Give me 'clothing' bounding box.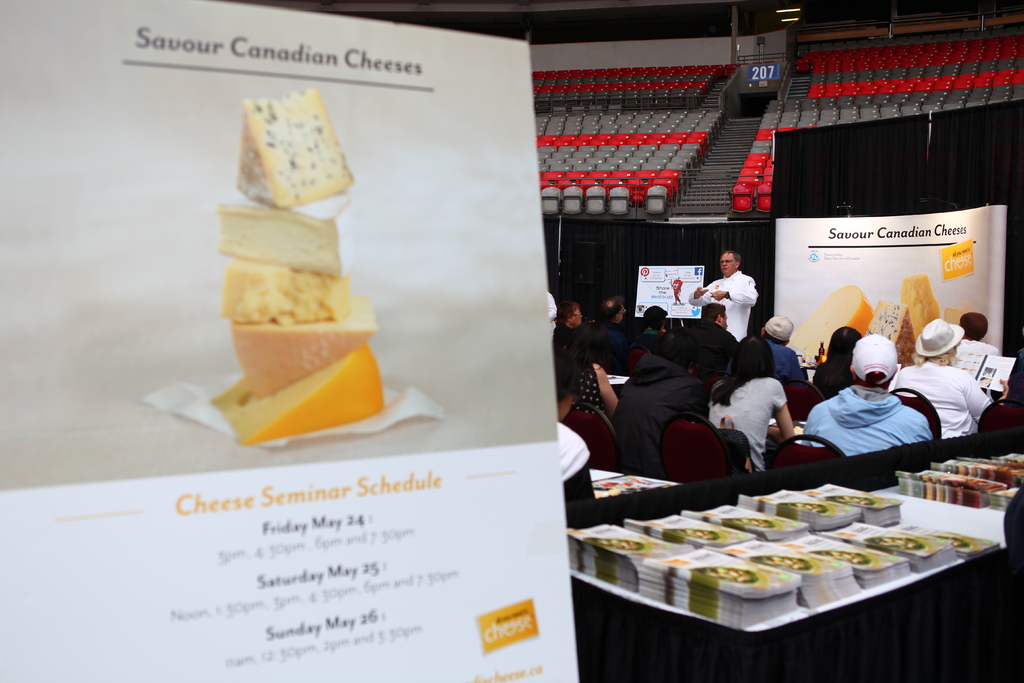
(x1=804, y1=361, x2=948, y2=473).
